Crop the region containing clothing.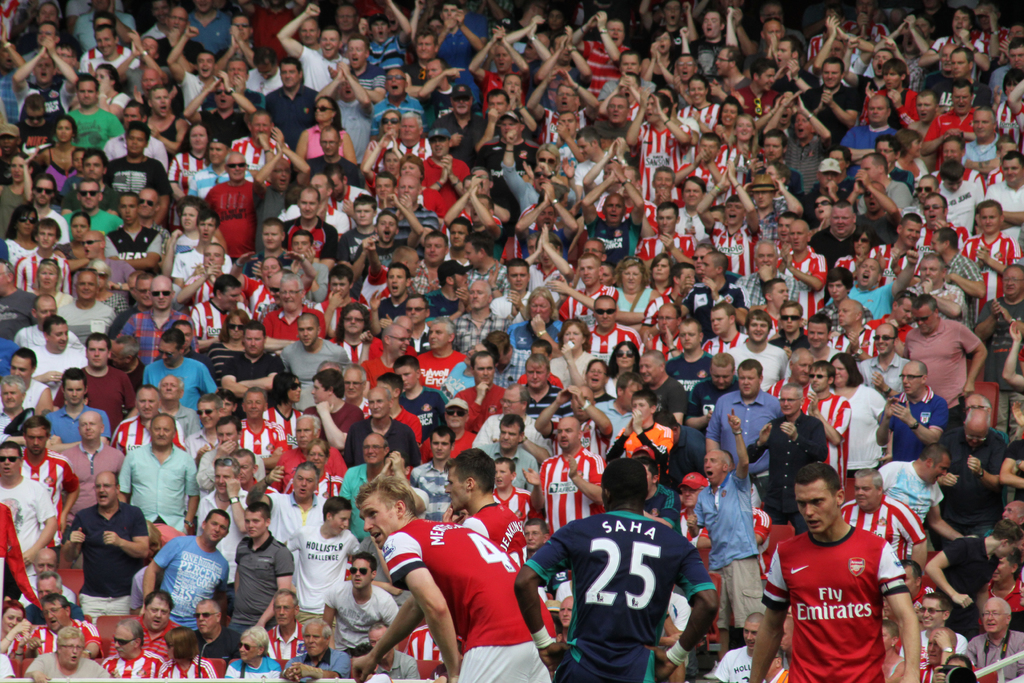
Crop region: pyautogui.locateOnScreen(224, 654, 283, 682).
